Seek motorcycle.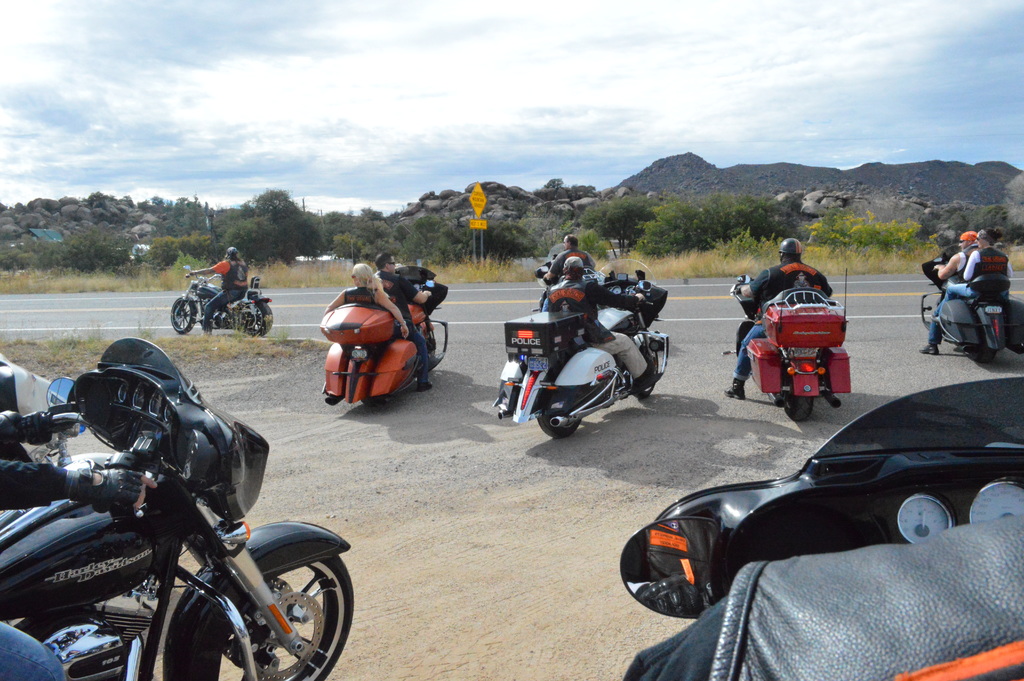
crop(618, 377, 1023, 680).
